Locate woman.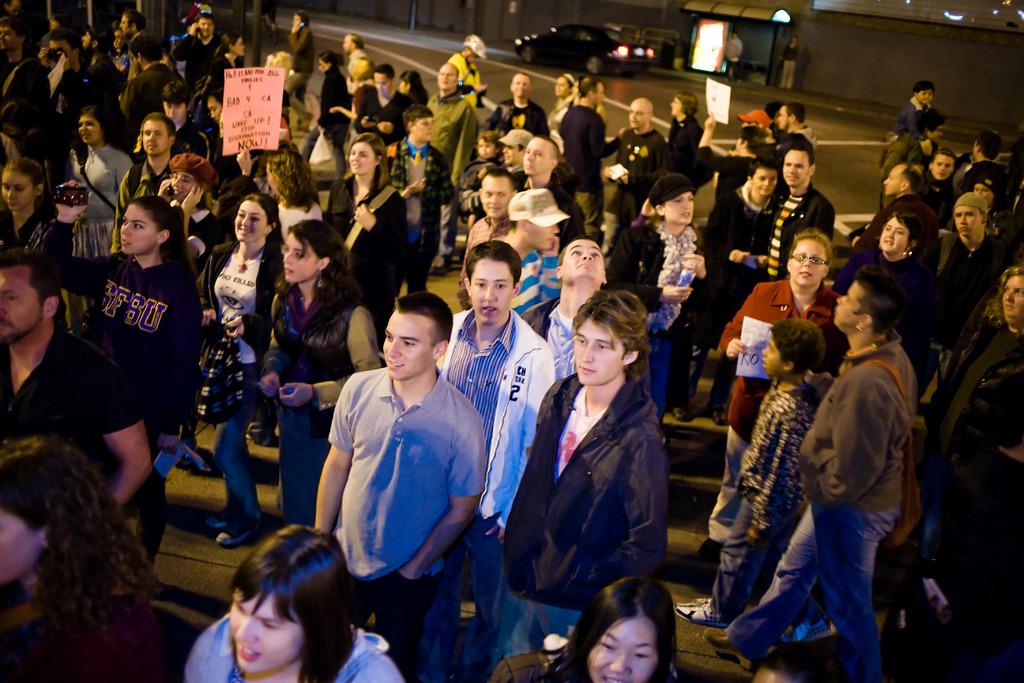
Bounding box: <bbox>28, 198, 202, 570</bbox>.
